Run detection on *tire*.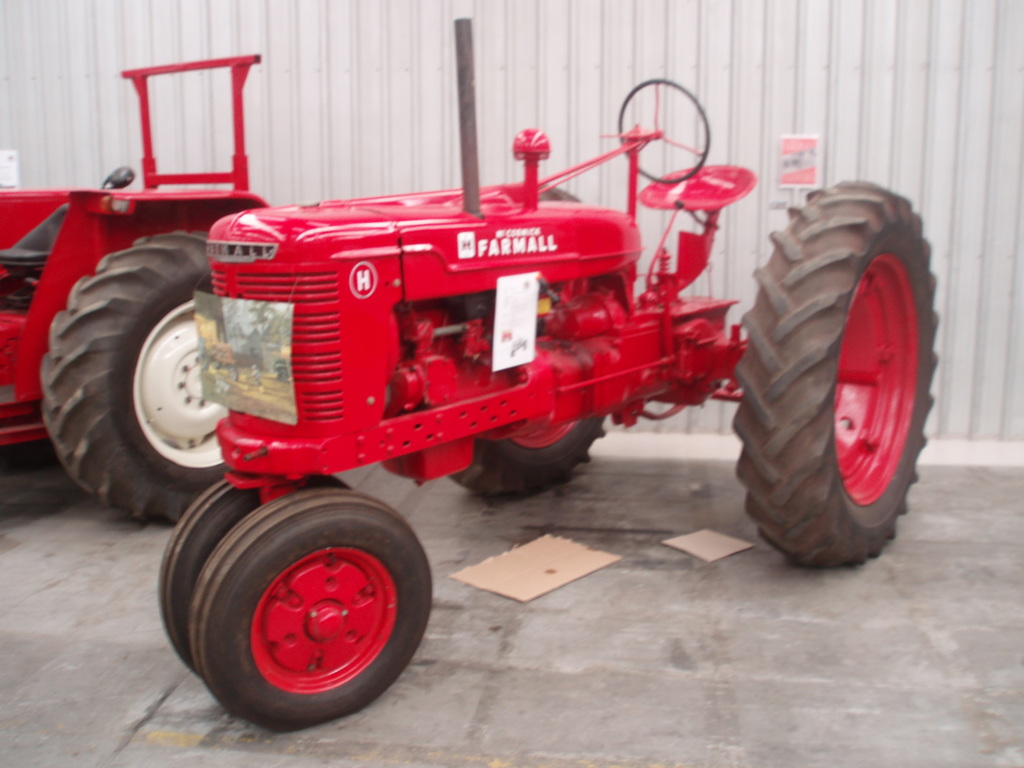
Result: (449, 416, 605, 497).
